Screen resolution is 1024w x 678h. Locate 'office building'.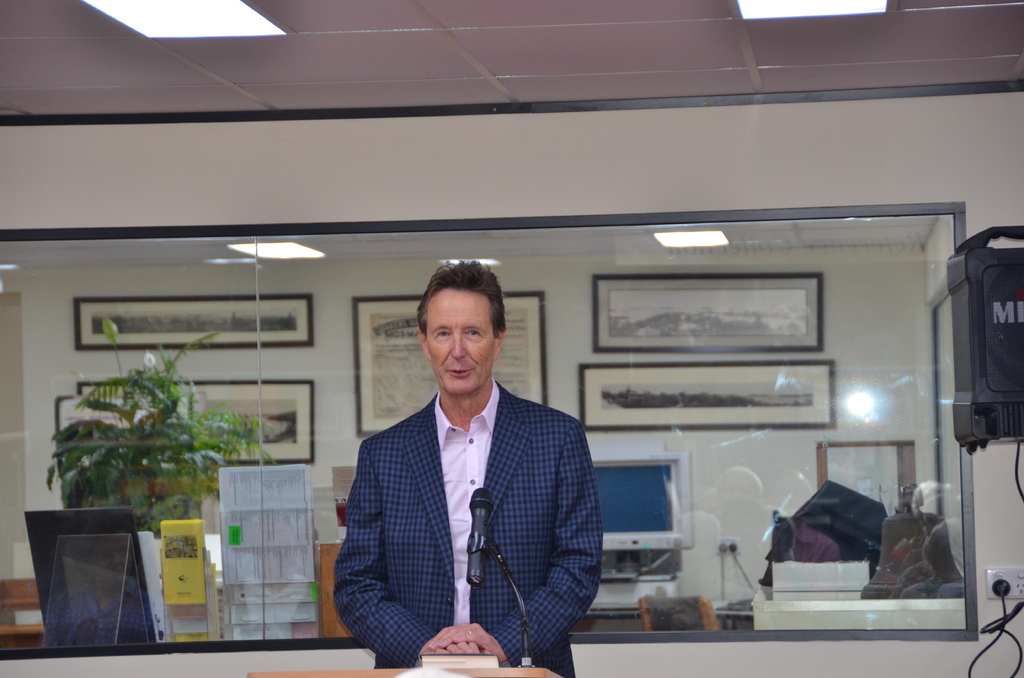
x1=52 y1=56 x2=954 y2=677.
